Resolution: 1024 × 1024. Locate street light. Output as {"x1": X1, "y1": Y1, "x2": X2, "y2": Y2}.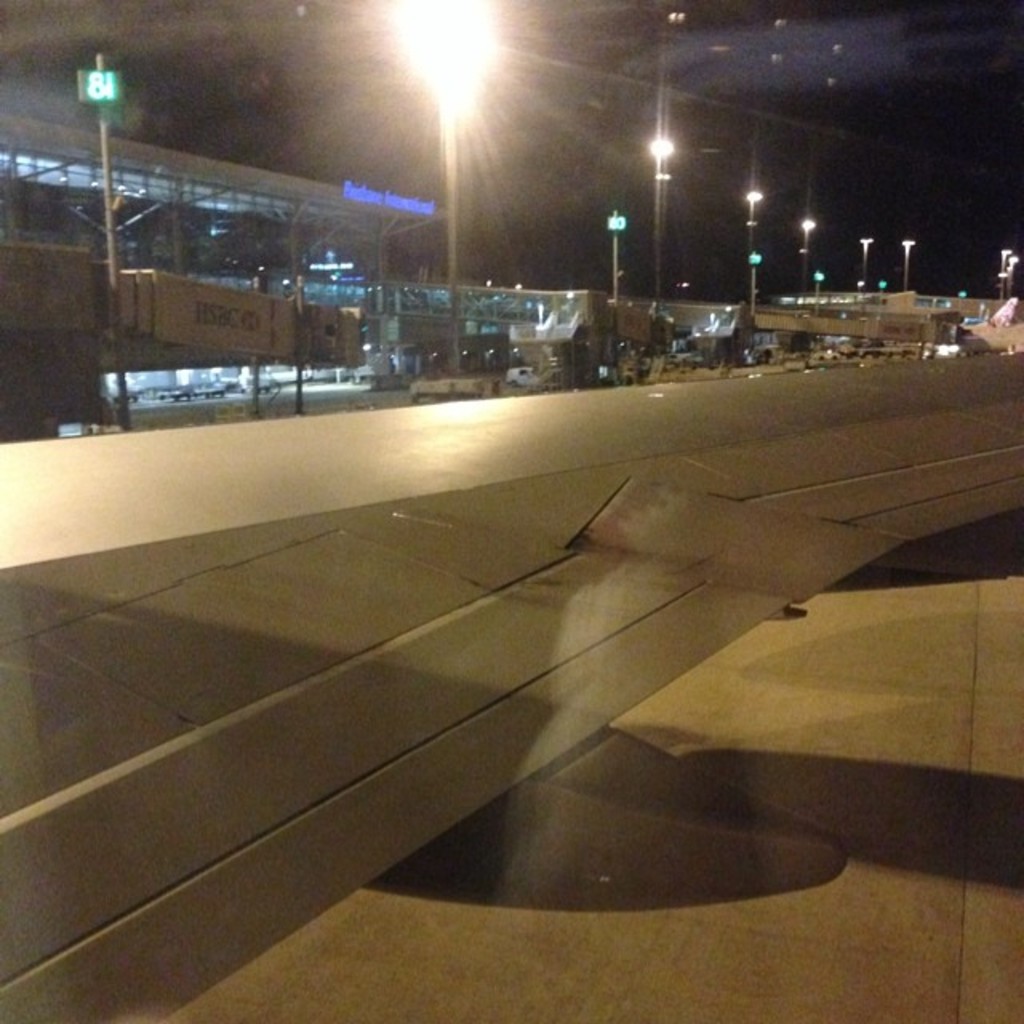
{"x1": 408, "y1": 0, "x2": 493, "y2": 363}.
